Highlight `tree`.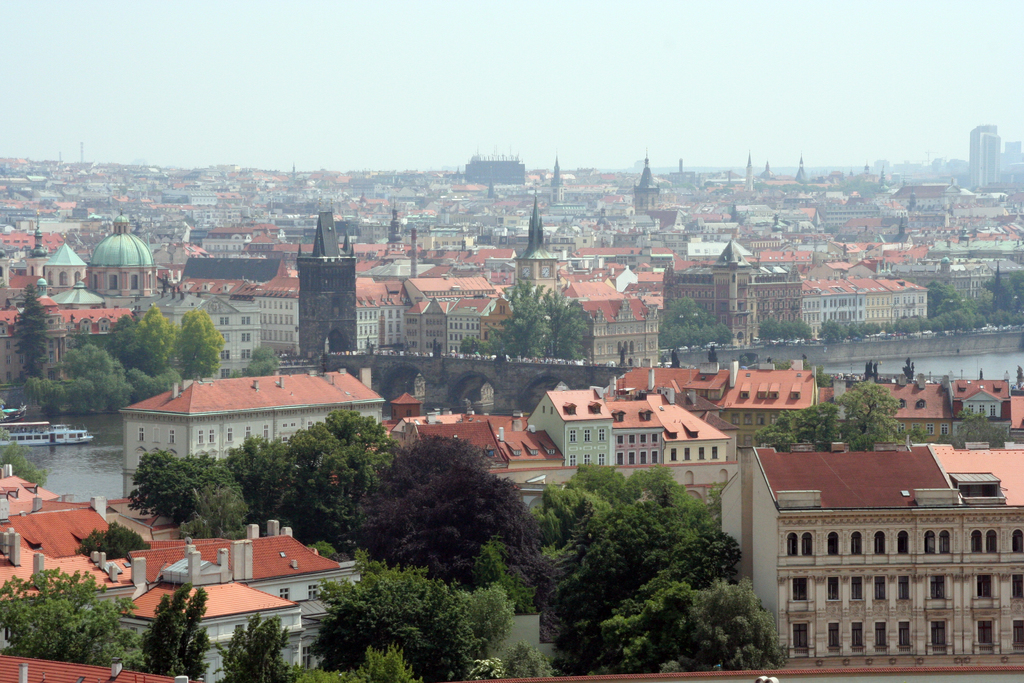
Highlighted region: (x1=606, y1=573, x2=781, y2=672).
